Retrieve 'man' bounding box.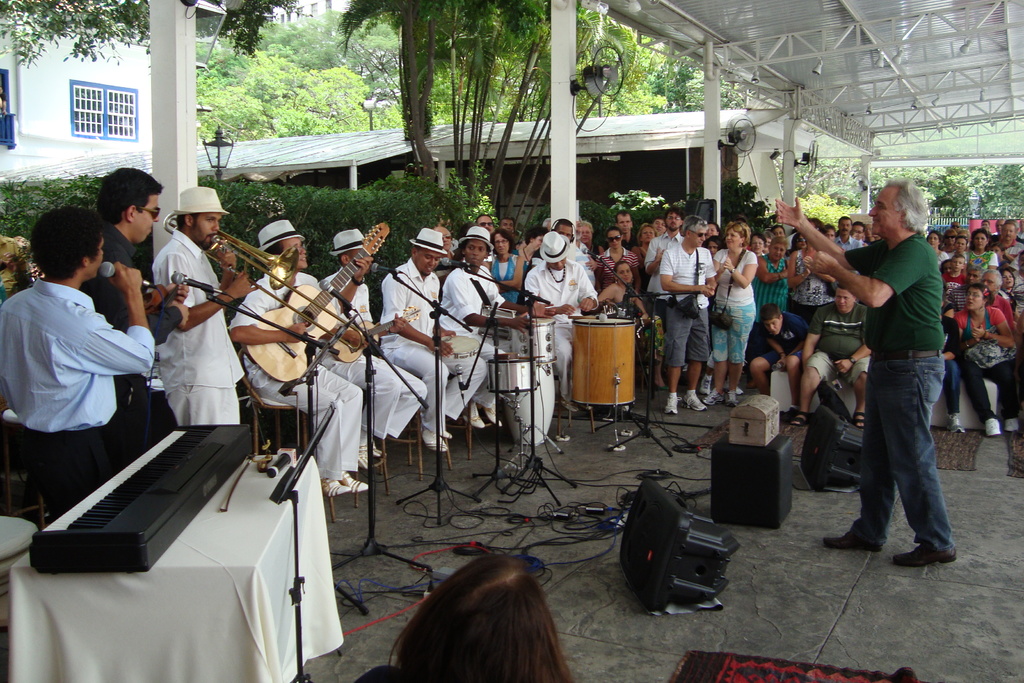
Bounding box: <bbox>796, 284, 871, 438</bbox>.
